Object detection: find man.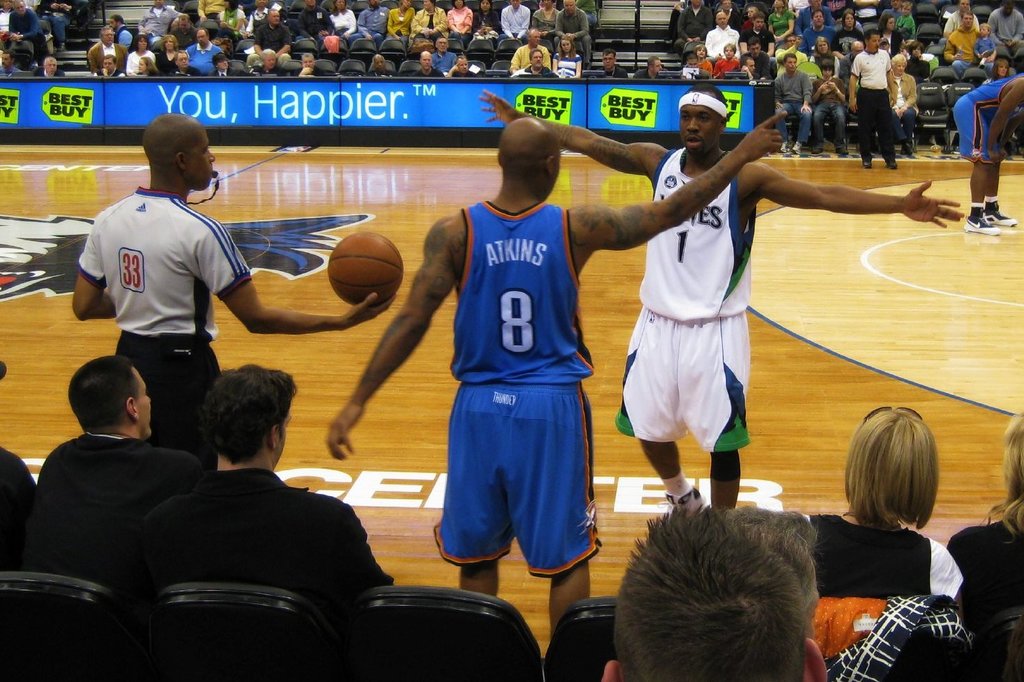
<bbox>70, 112, 395, 467</bbox>.
